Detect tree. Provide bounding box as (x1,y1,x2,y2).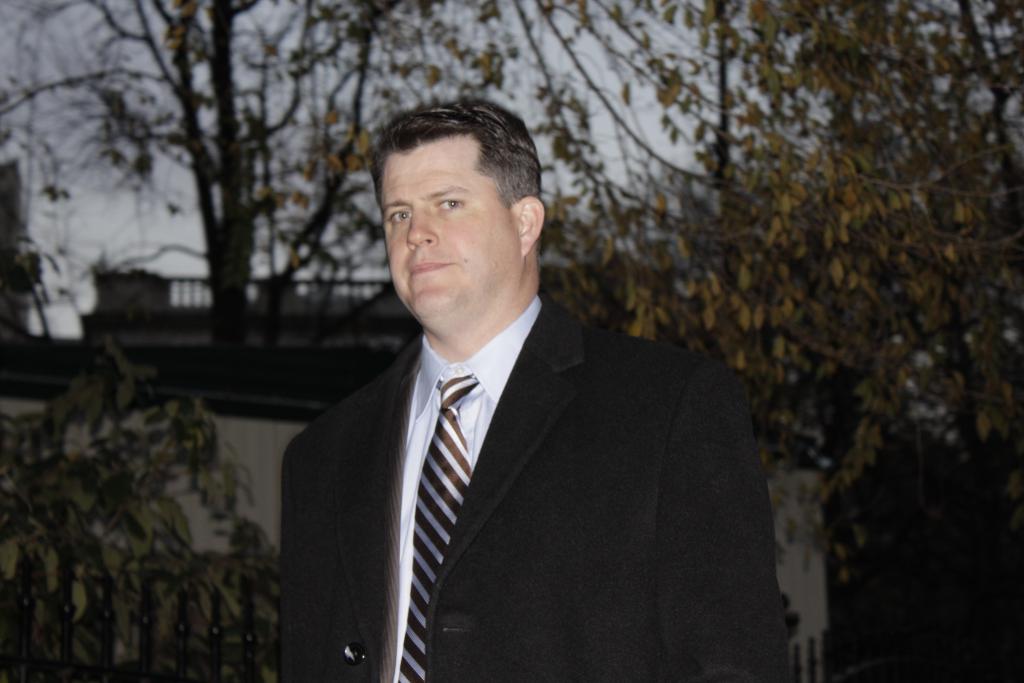
(33,31,394,361).
